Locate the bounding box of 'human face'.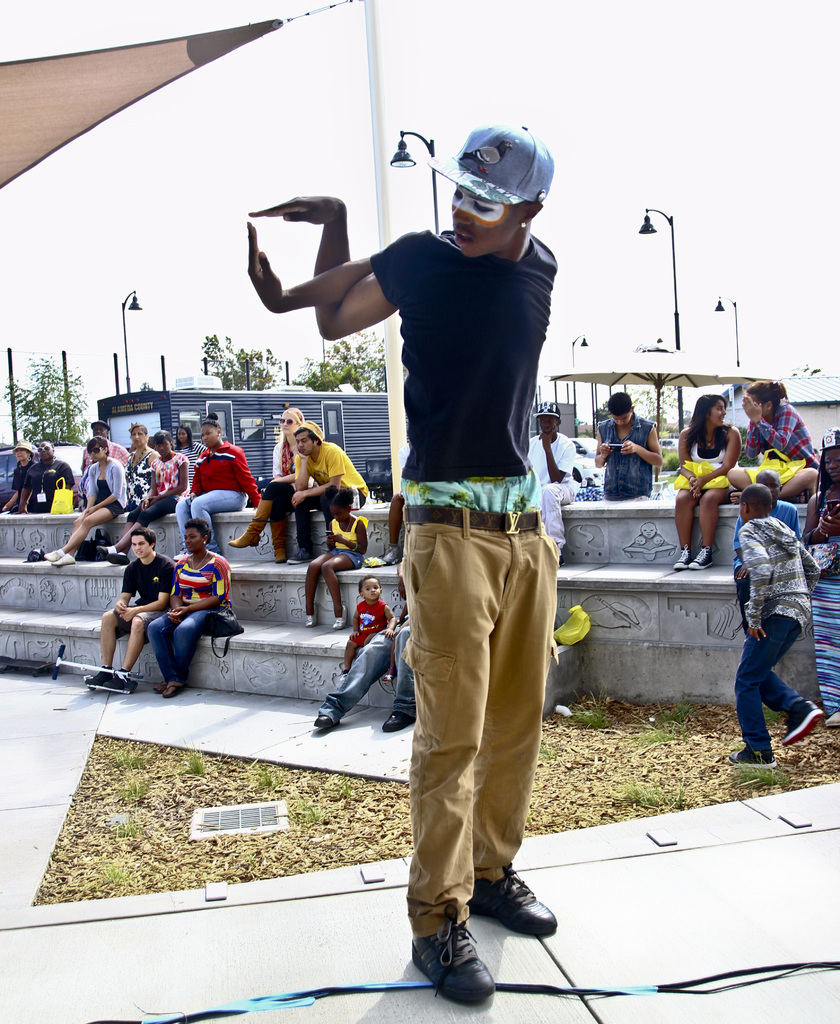
Bounding box: crop(276, 412, 295, 435).
